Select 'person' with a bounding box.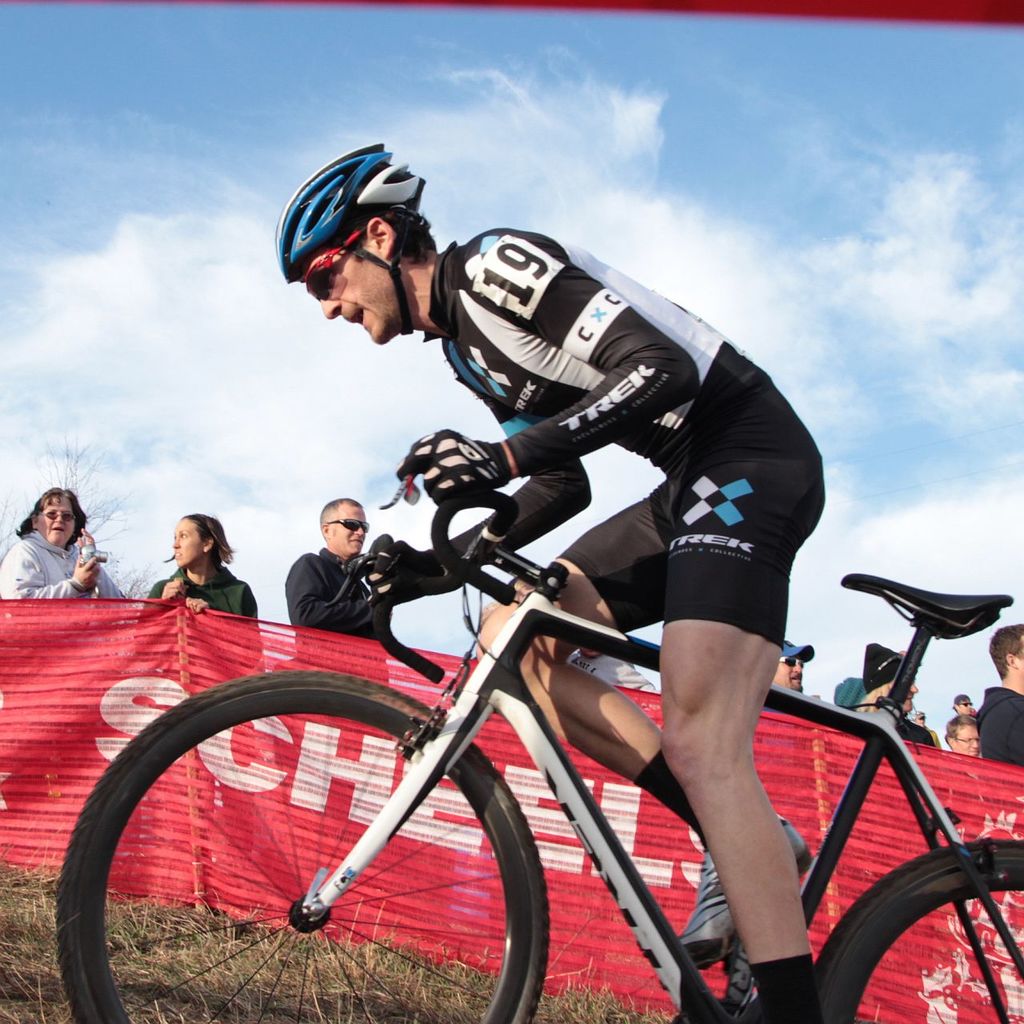
pyautogui.locateOnScreen(2, 480, 126, 602).
